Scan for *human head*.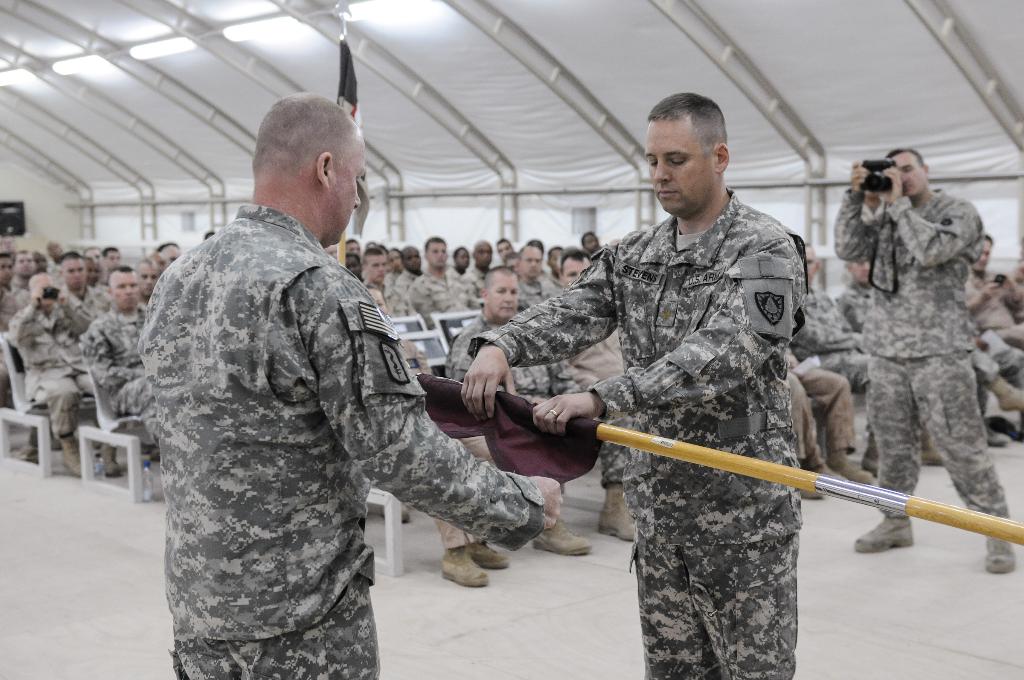
Scan result: select_region(362, 250, 388, 287).
